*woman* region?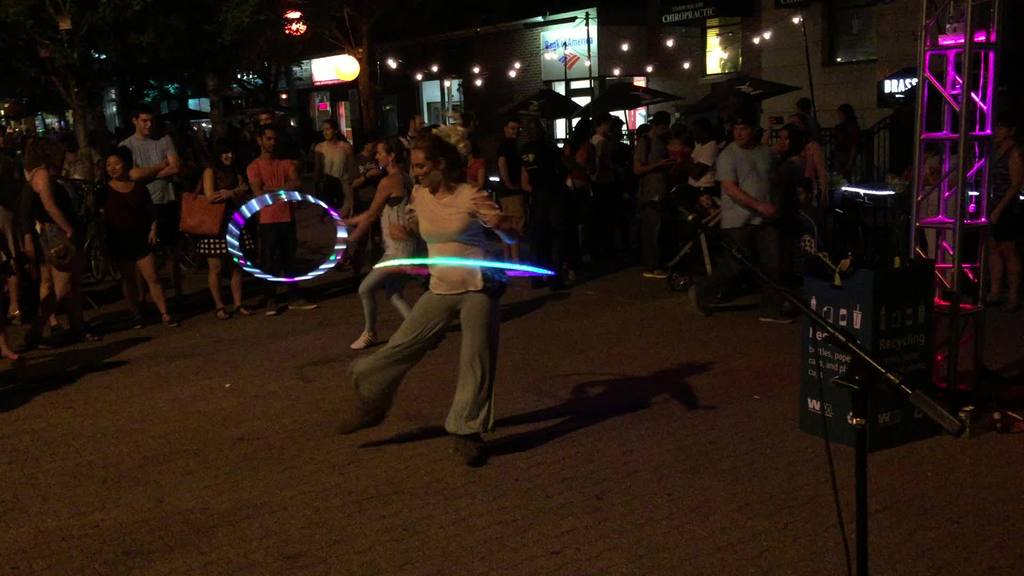
563,119,600,188
